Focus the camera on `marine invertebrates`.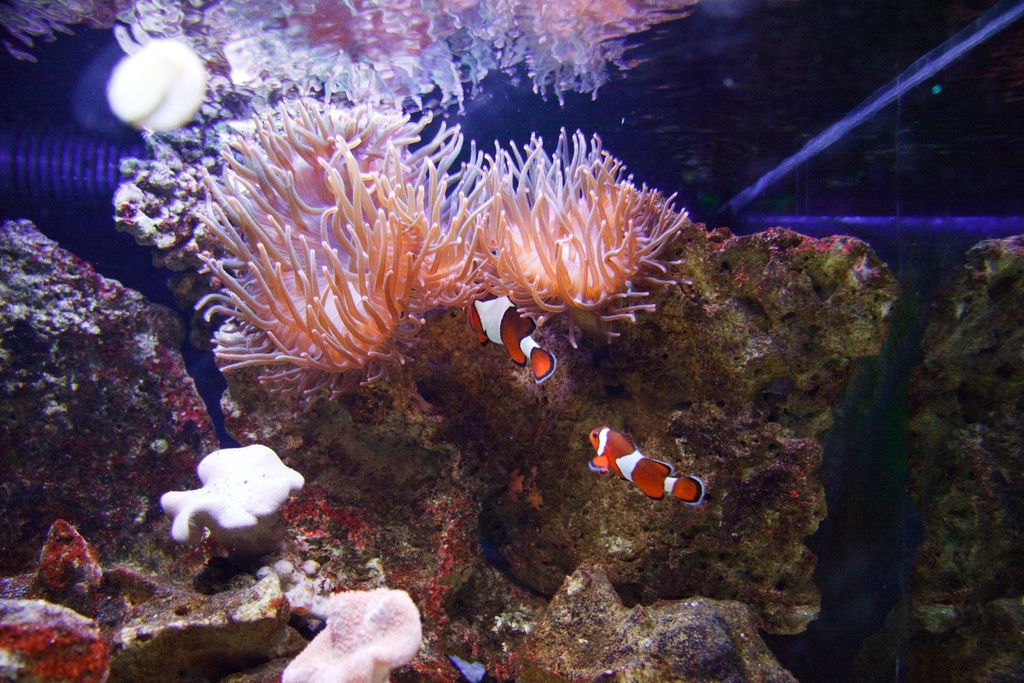
Focus region: detection(476, 0, 680, 109).
